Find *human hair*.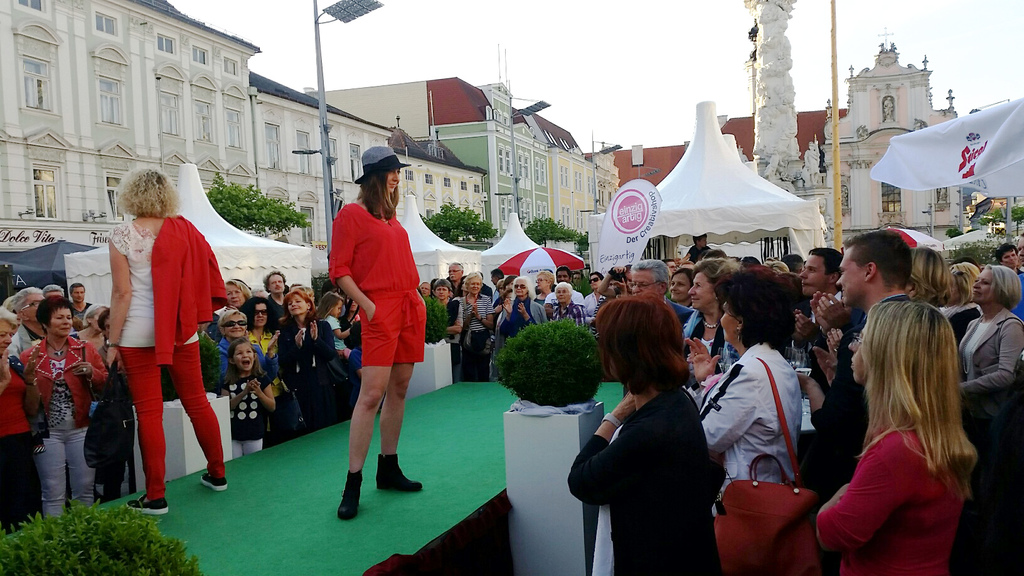
x1=86 y1=304 x2=106 y2=326.
